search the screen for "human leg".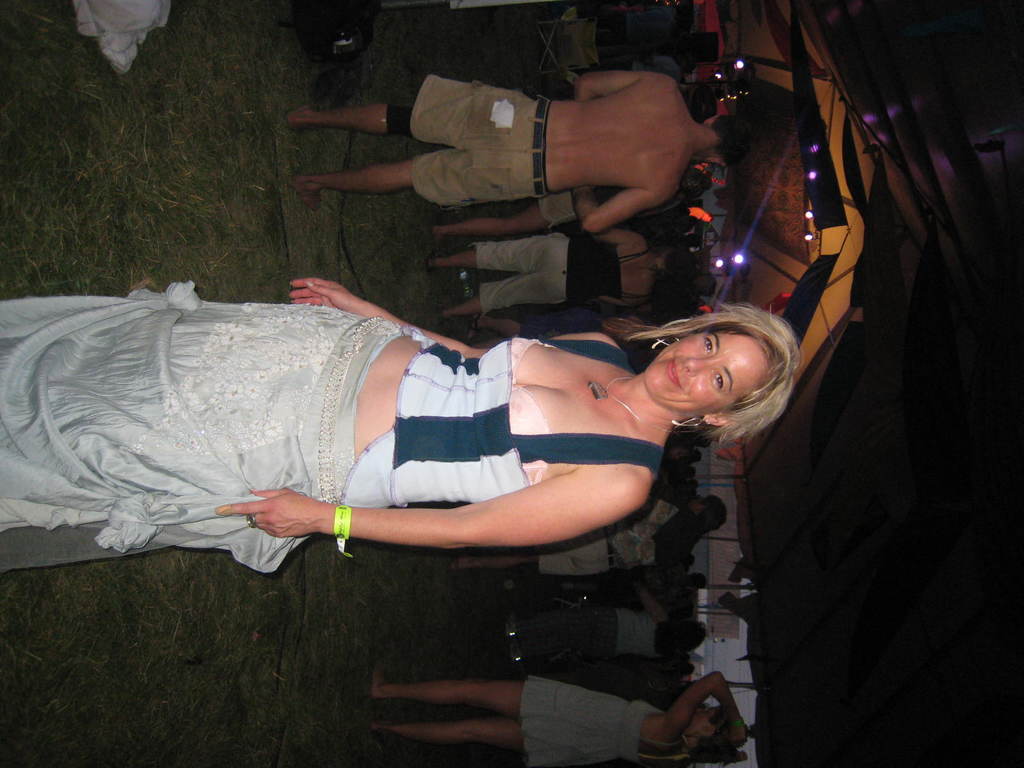
Found at 372, 659, 526, 717.
